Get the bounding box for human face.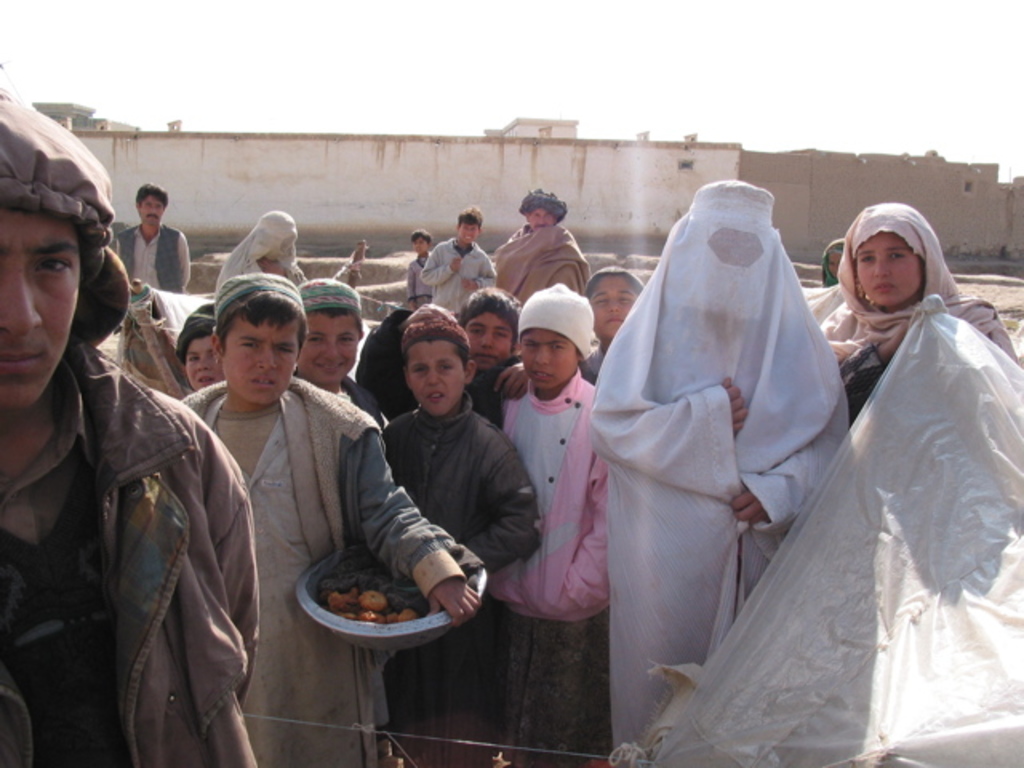
region(406, 336, 478, 418).
